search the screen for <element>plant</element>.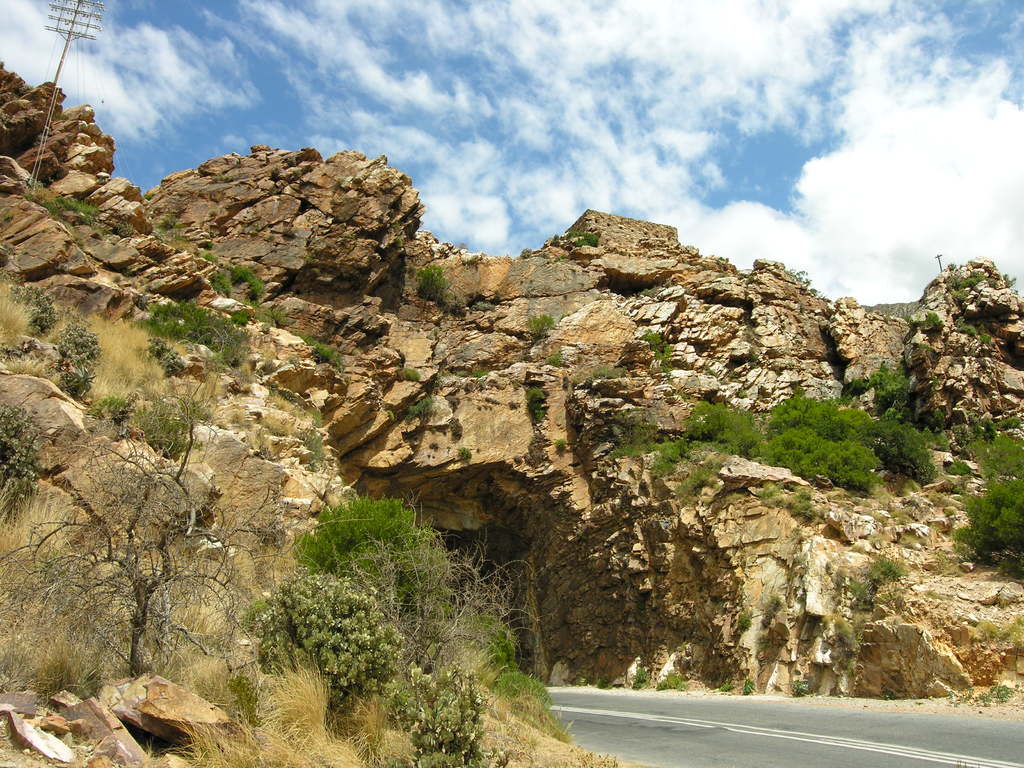
Found at Rect(950, 282, 961, 306).
